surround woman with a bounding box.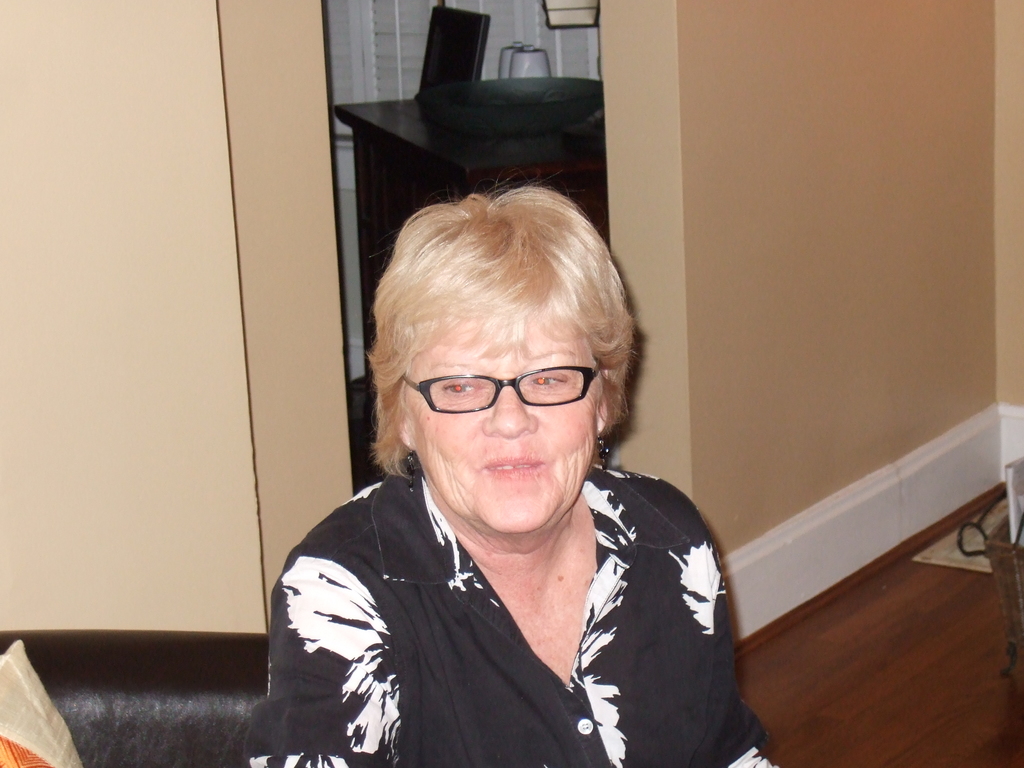
[245, 188, 785, 767].
